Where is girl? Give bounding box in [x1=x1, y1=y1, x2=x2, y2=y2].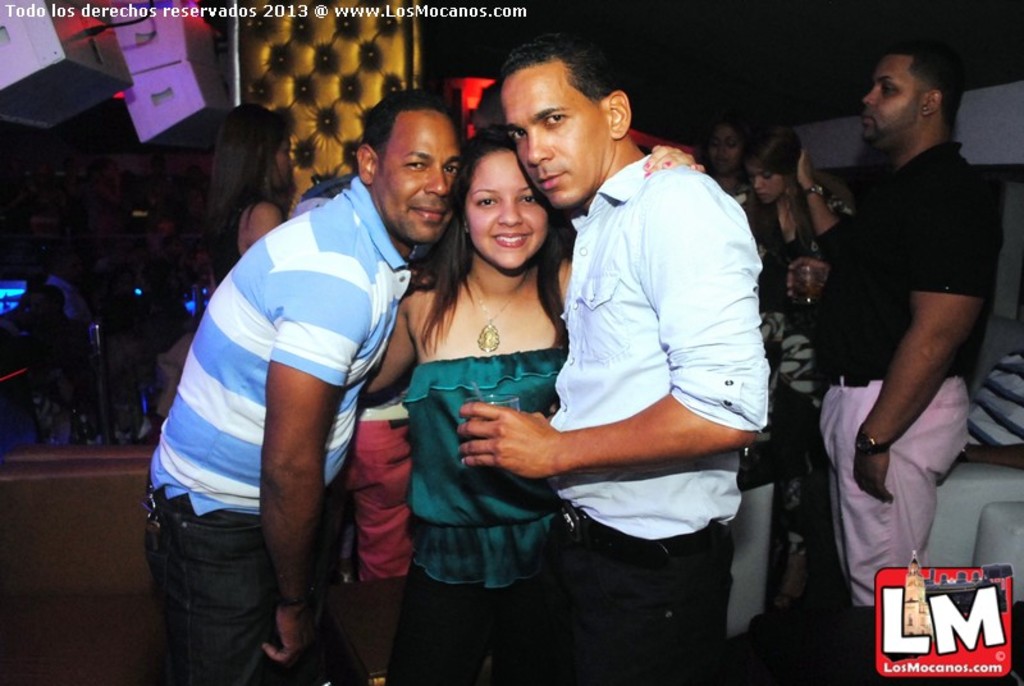
[x1=739, y1=127, x2=849, y2=613].
